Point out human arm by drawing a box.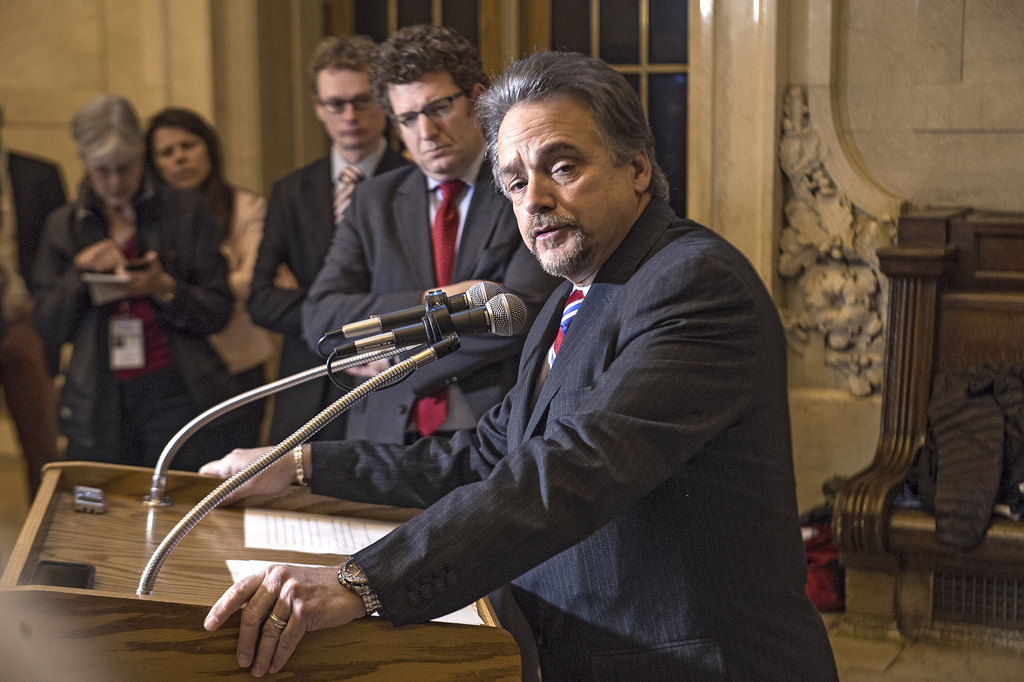
x1=300 y1=178 x2=508 y2=375.
